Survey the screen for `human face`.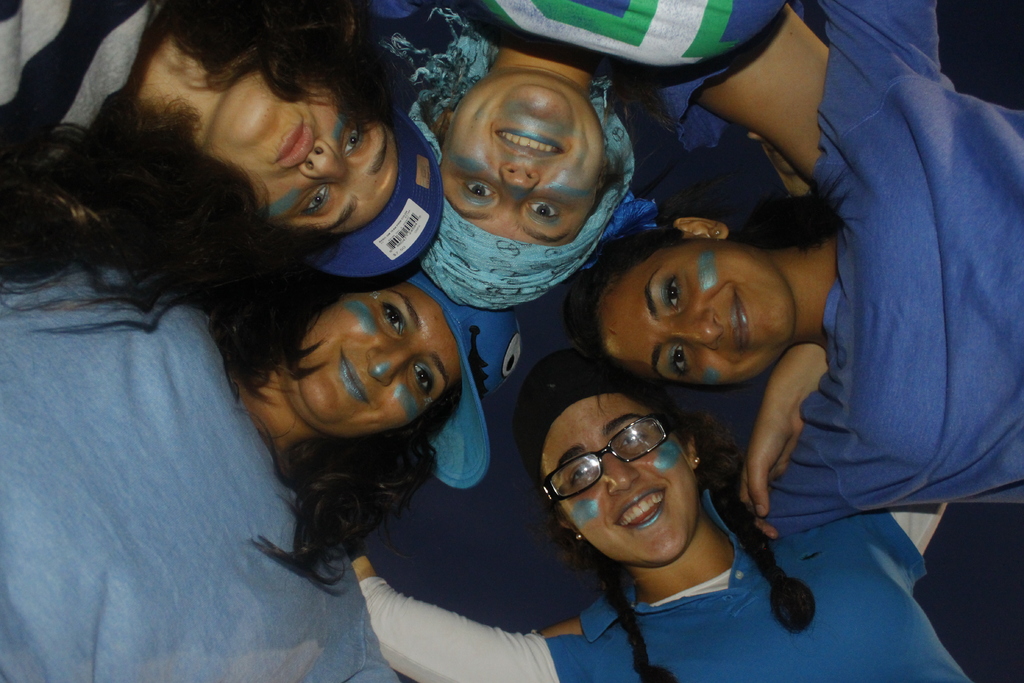
Survey found: [296, 286, 458, 447].
